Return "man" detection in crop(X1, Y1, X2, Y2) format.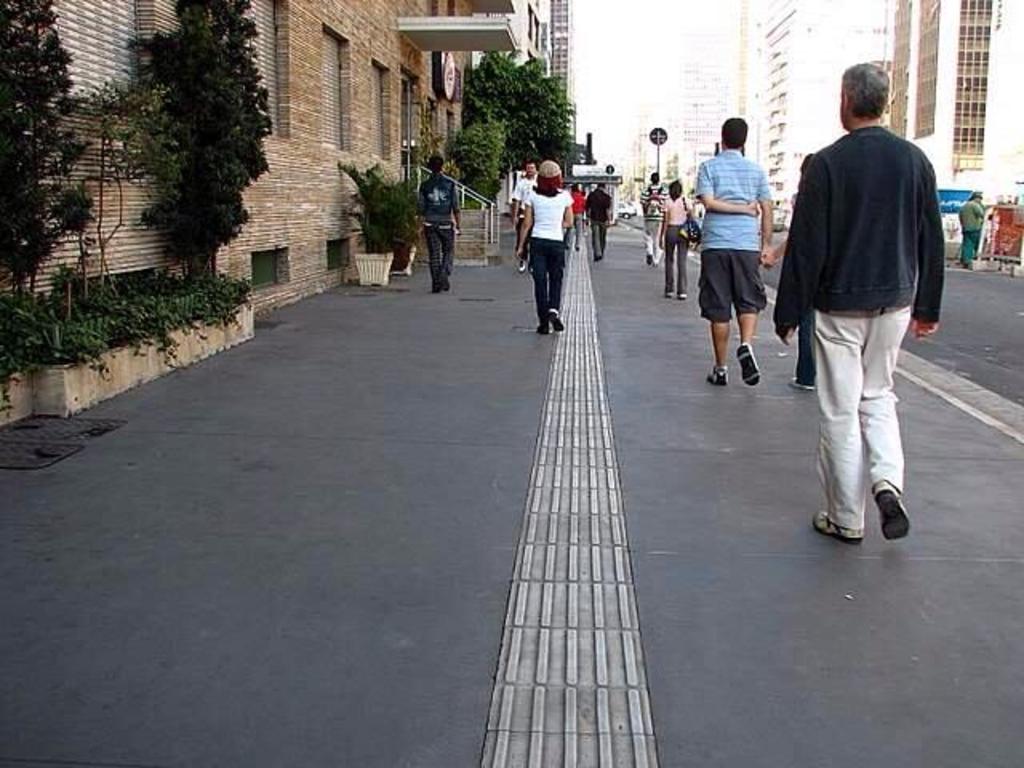
crop(693, 114, 776, 387).
